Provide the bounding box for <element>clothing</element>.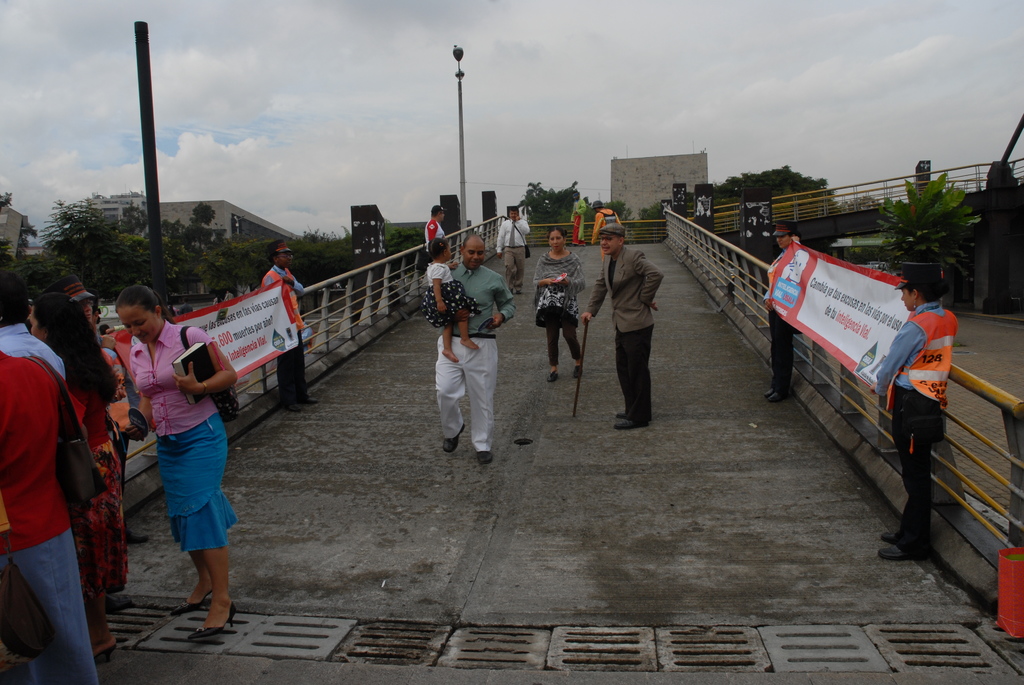
select_region(499, 216, 527, 291).
